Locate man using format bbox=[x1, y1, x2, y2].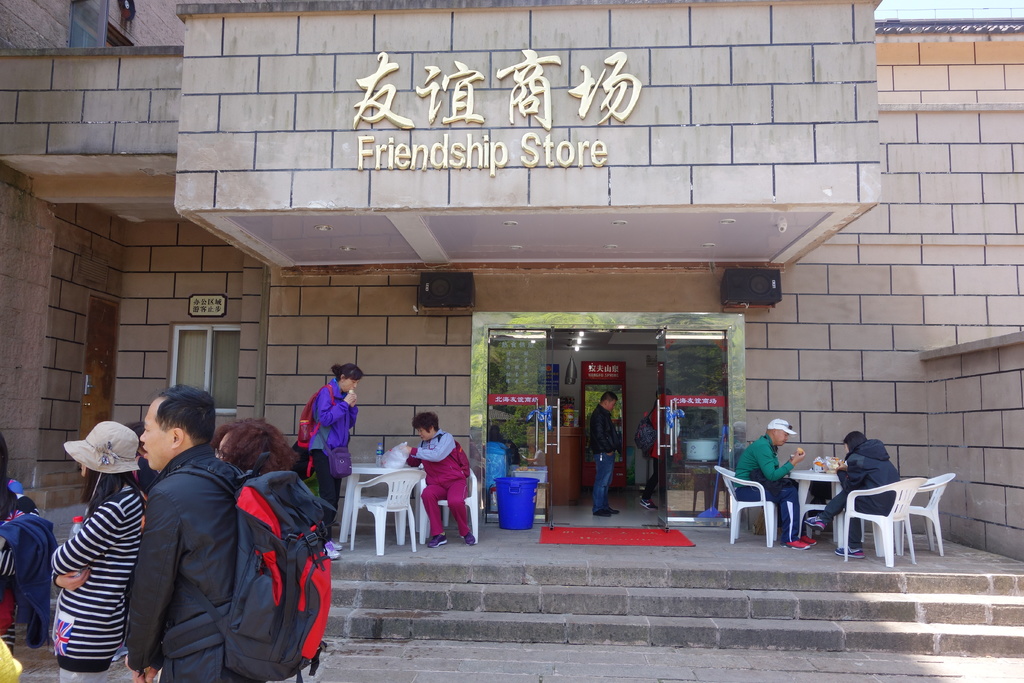
bbox=[634, 388, 681, 513].
